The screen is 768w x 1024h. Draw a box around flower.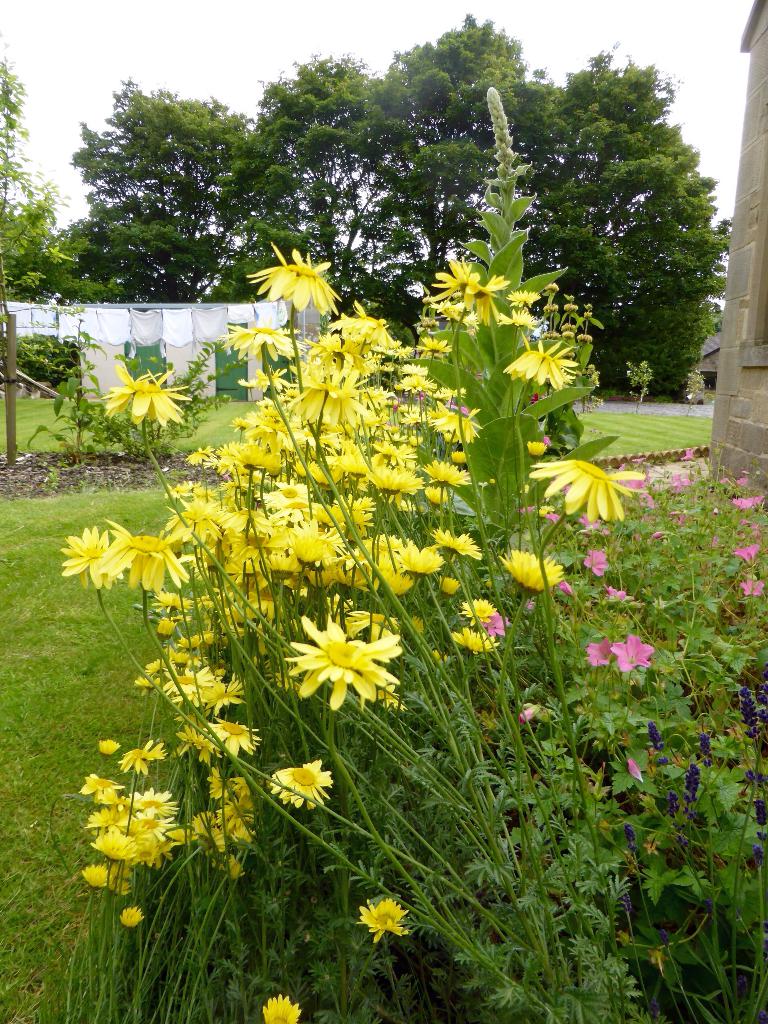
detection(546, 282, 557, 291).
